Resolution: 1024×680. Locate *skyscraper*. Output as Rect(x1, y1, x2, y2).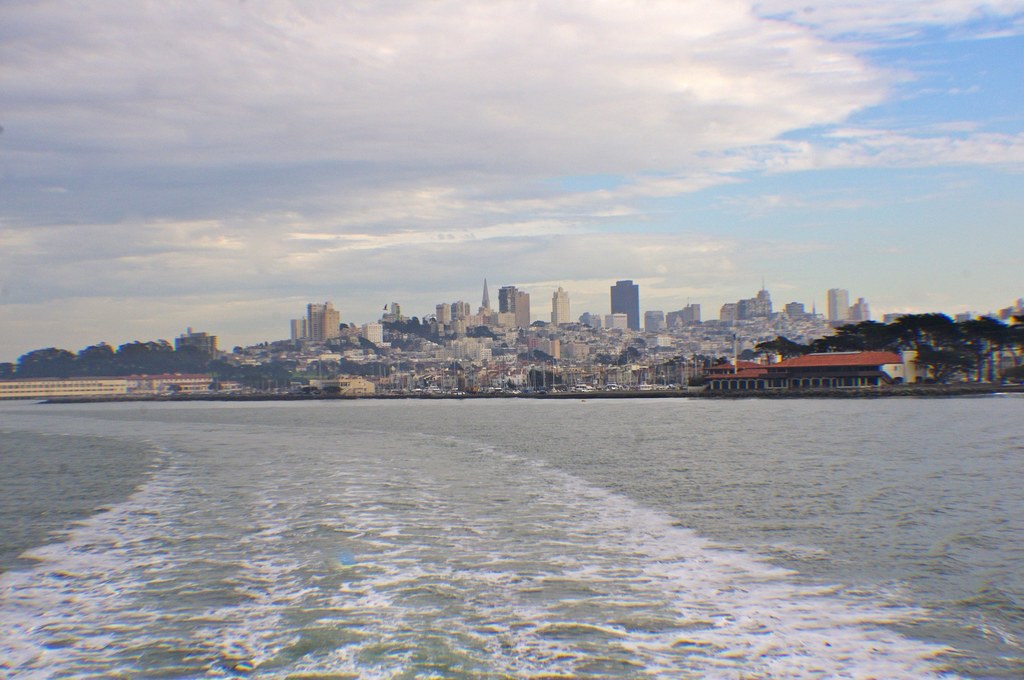
Rect(515, 292, 531, 330).
